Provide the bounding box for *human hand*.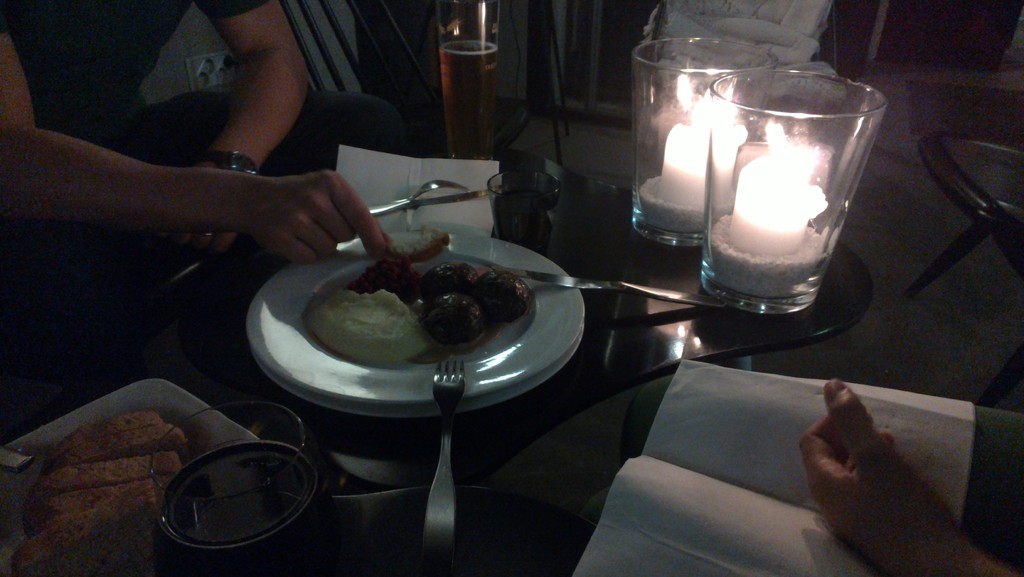
<region>177, 146, 404, 254</region>.
